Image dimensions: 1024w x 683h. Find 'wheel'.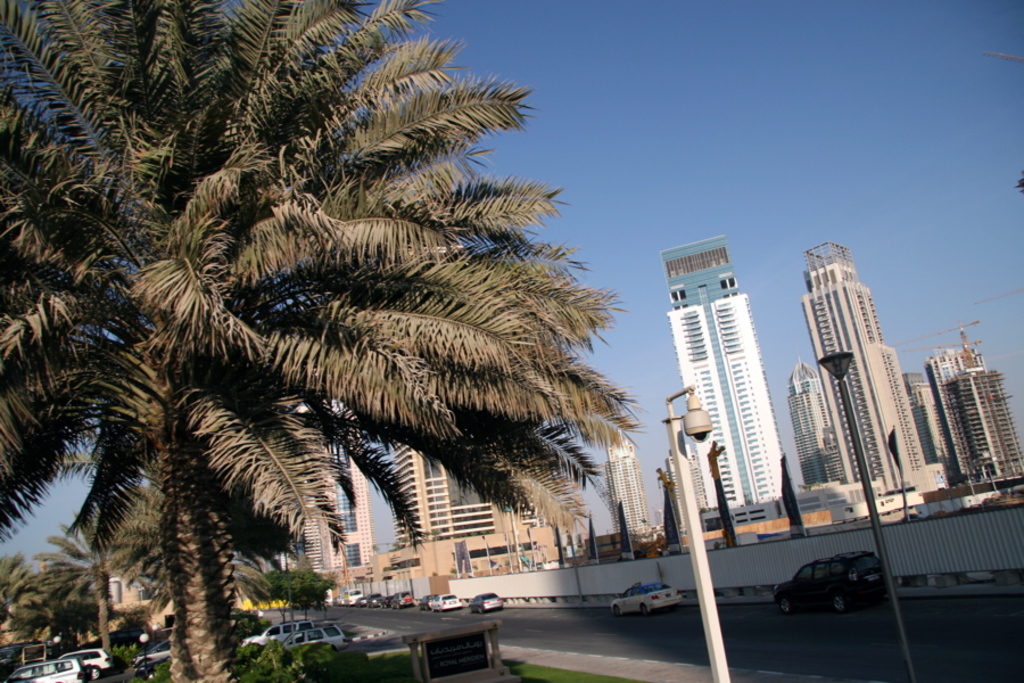
(left=641, top=602, right=650, bottom=616).
